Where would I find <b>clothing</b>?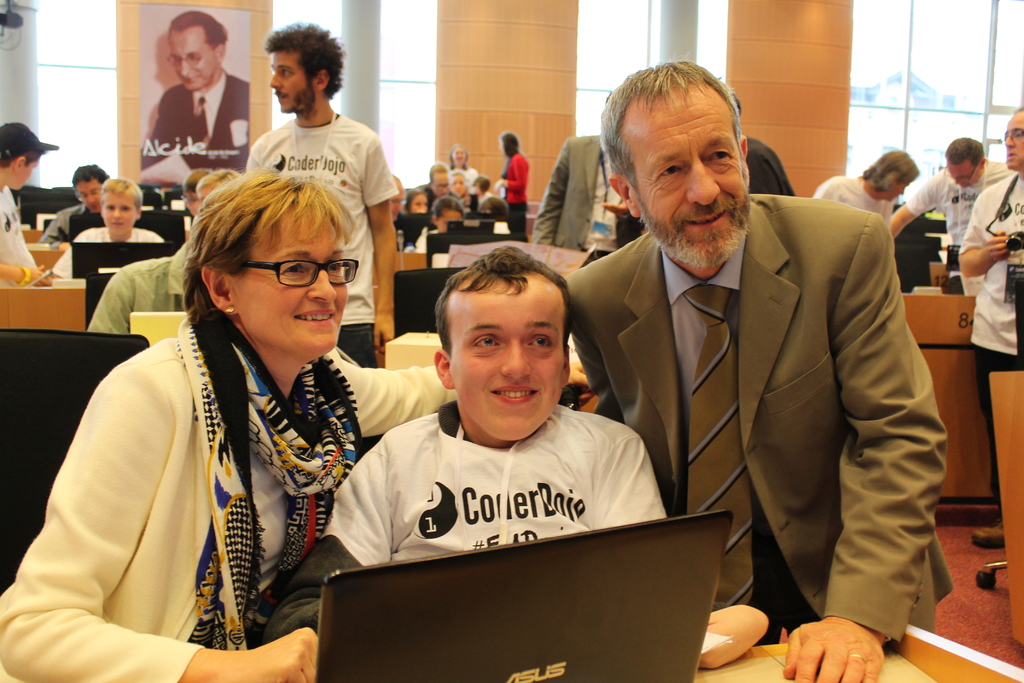
At crop(583, 163, 958, 674).
